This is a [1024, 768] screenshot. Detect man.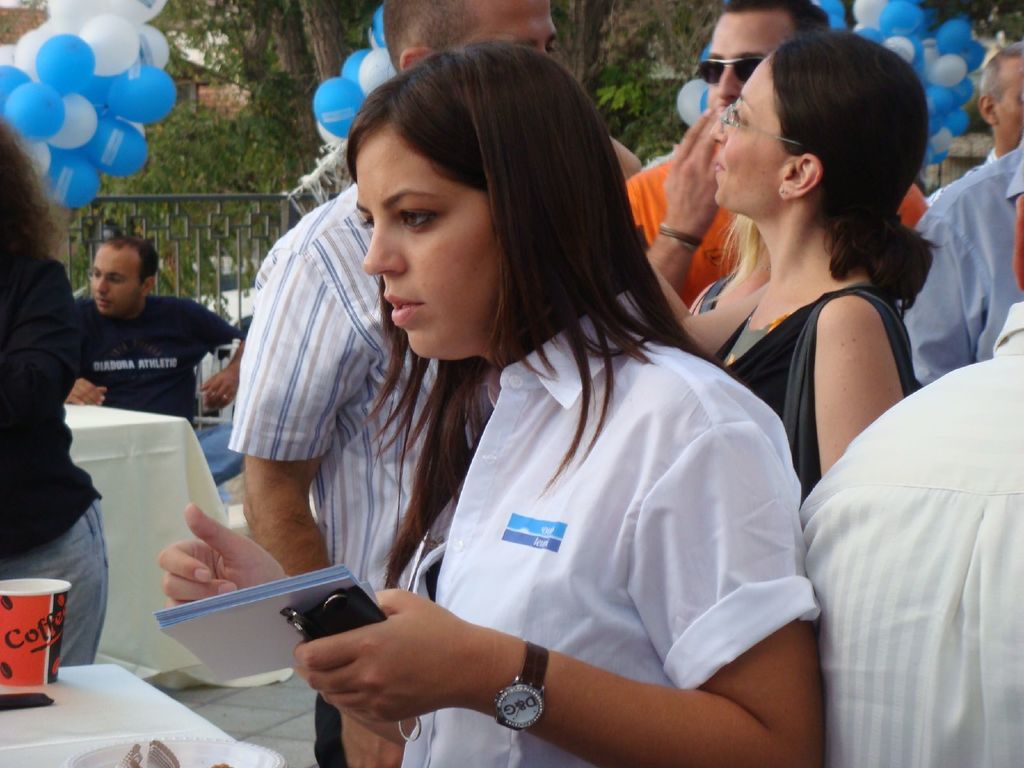
bbox=[228, 0, 642, 767].
